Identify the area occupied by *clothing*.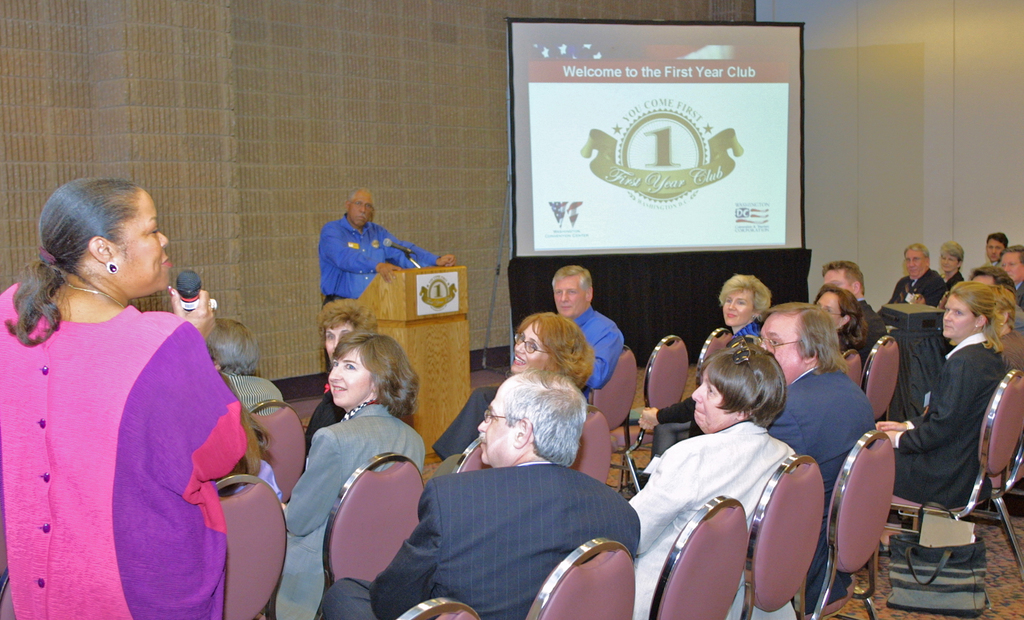
Area: crop(9, 262, 276, 603).
